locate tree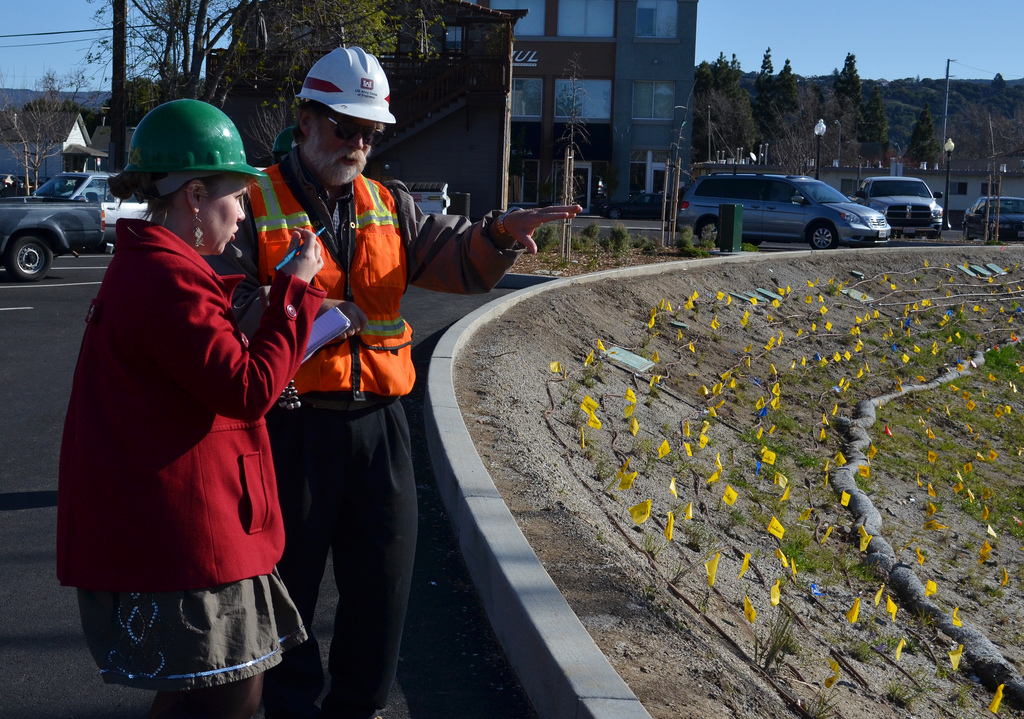
region(691, 52, 740, 147)
